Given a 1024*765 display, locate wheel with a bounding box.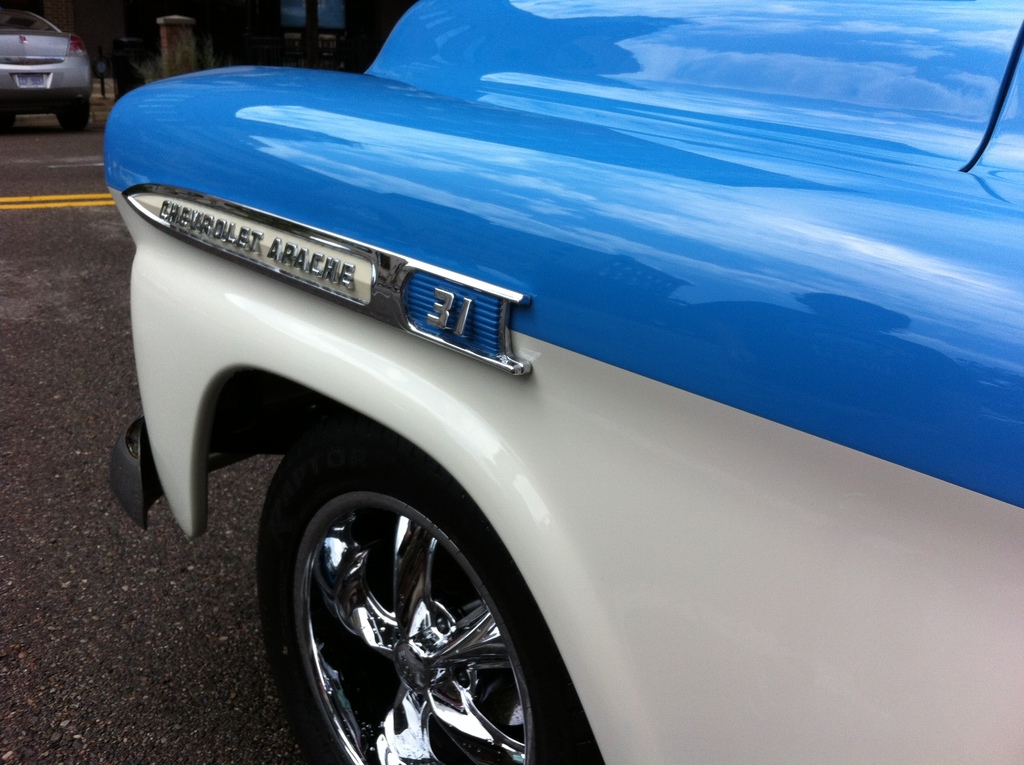
Located: 255/450/581/764.
